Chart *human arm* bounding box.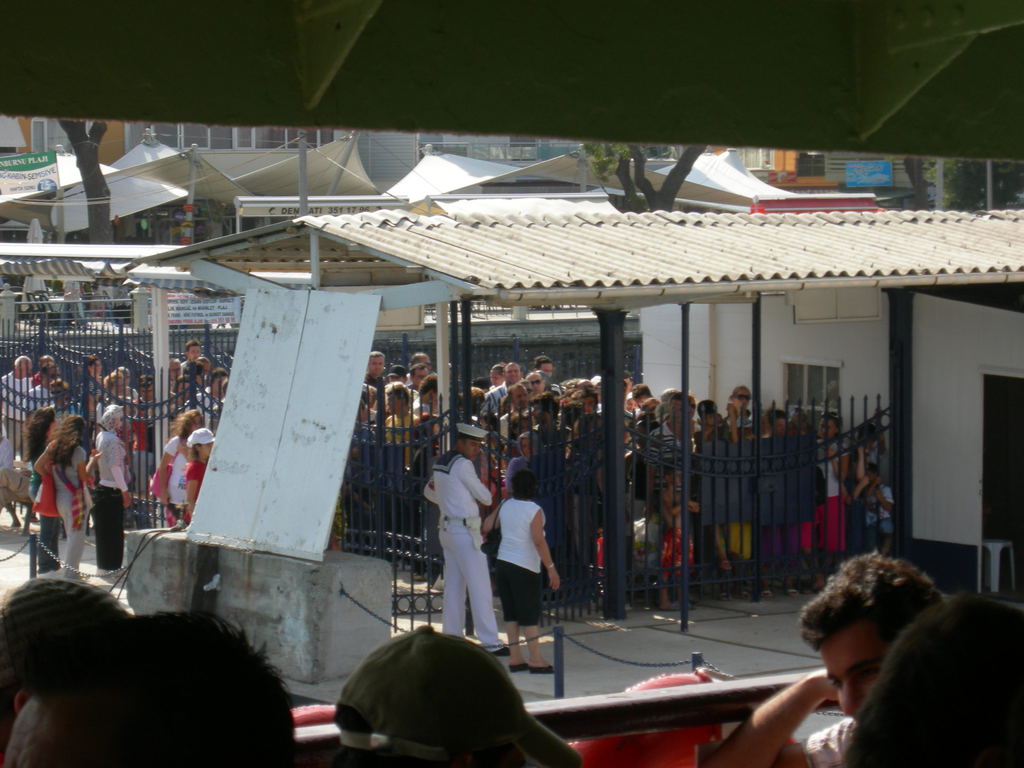
Charted: <box>29,445,51,476</box>.
